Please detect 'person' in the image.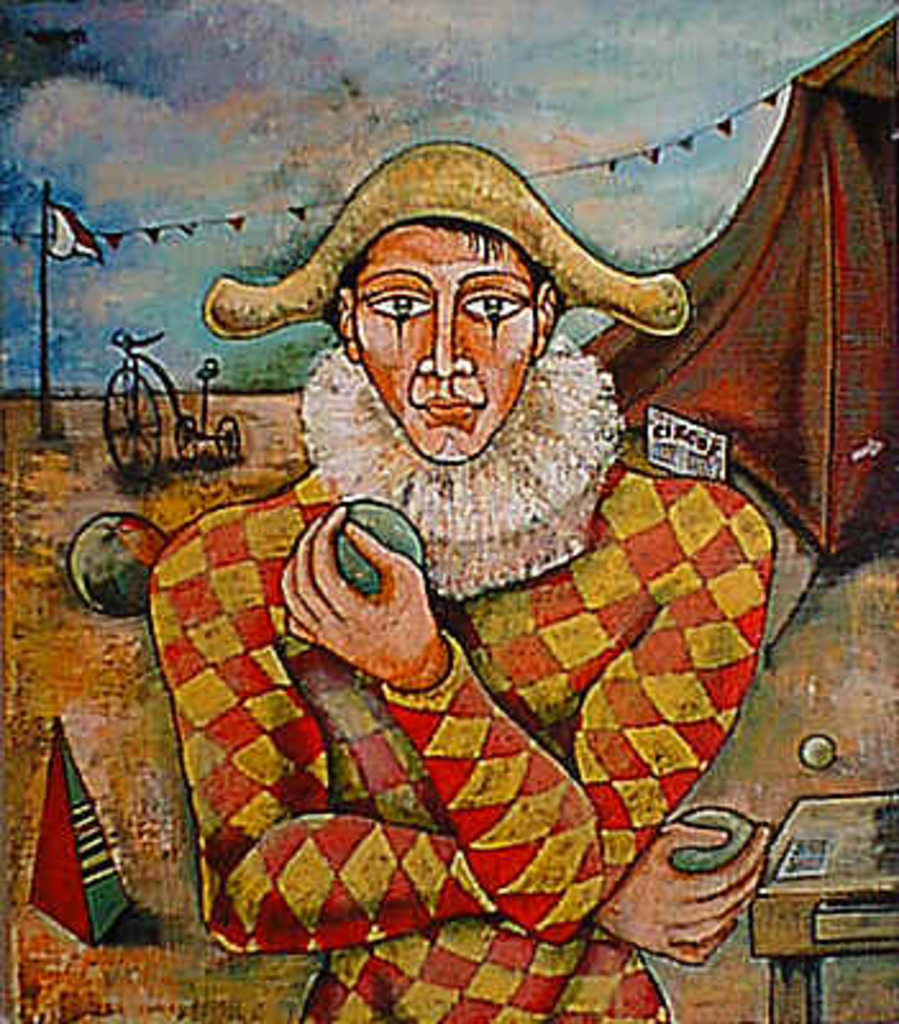
(151, 92, 797, 947).
